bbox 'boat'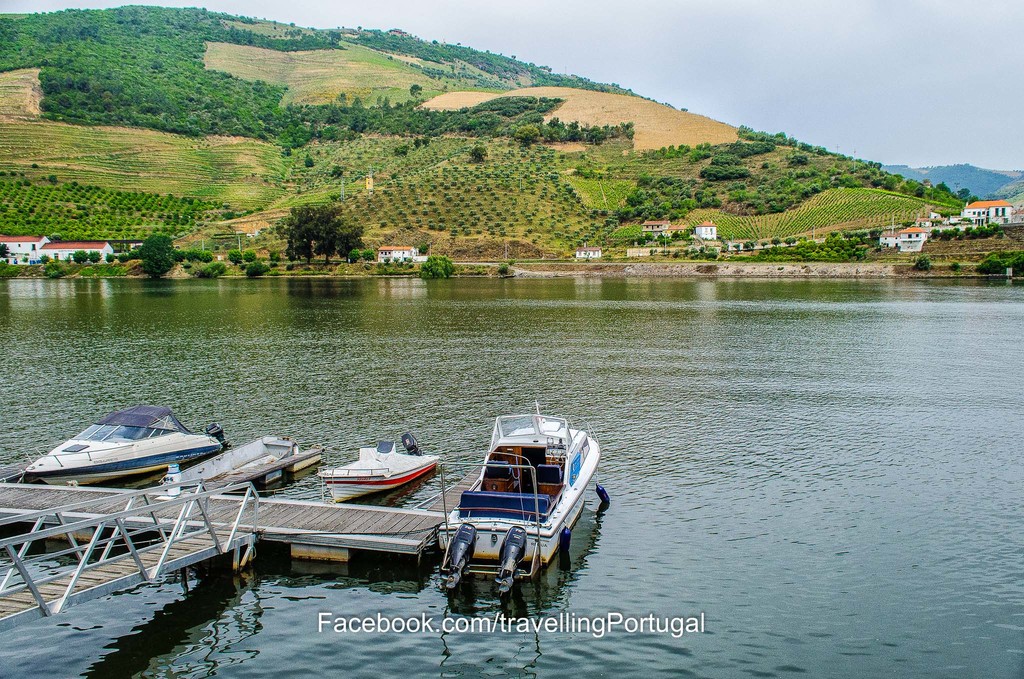
(x1=429, y1=404, x2=614, y2=580)
